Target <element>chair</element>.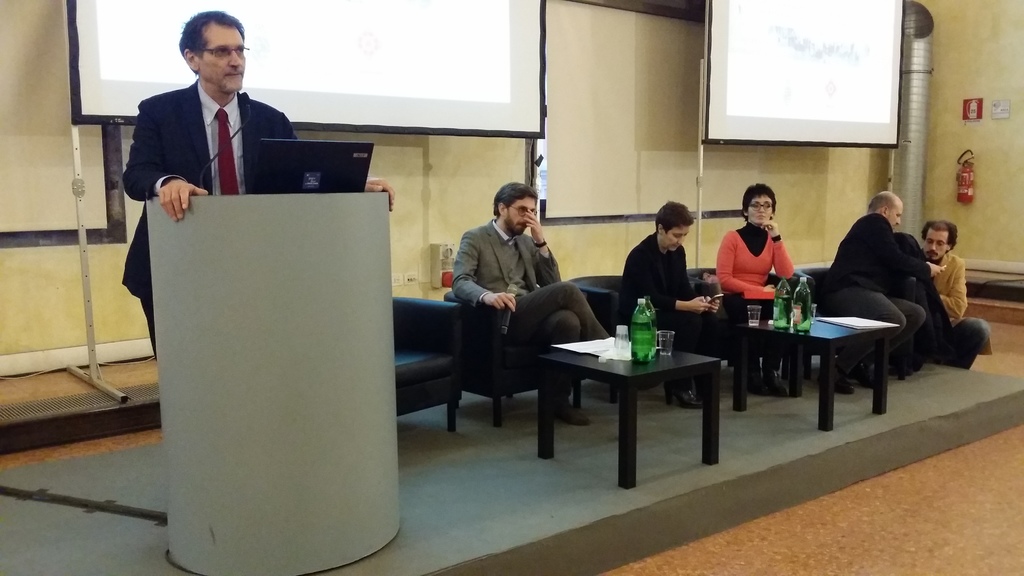
Target region: bbox(796, 262, 827, 287).
